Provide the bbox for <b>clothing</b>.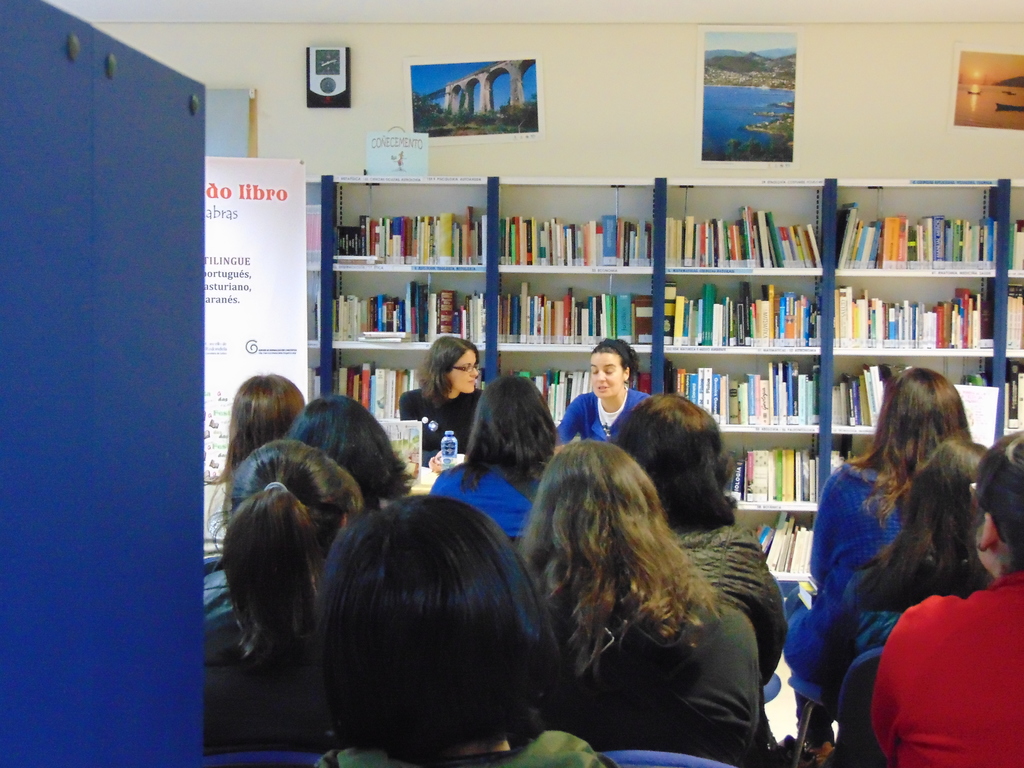
crop(775, 451, 913, 729).
